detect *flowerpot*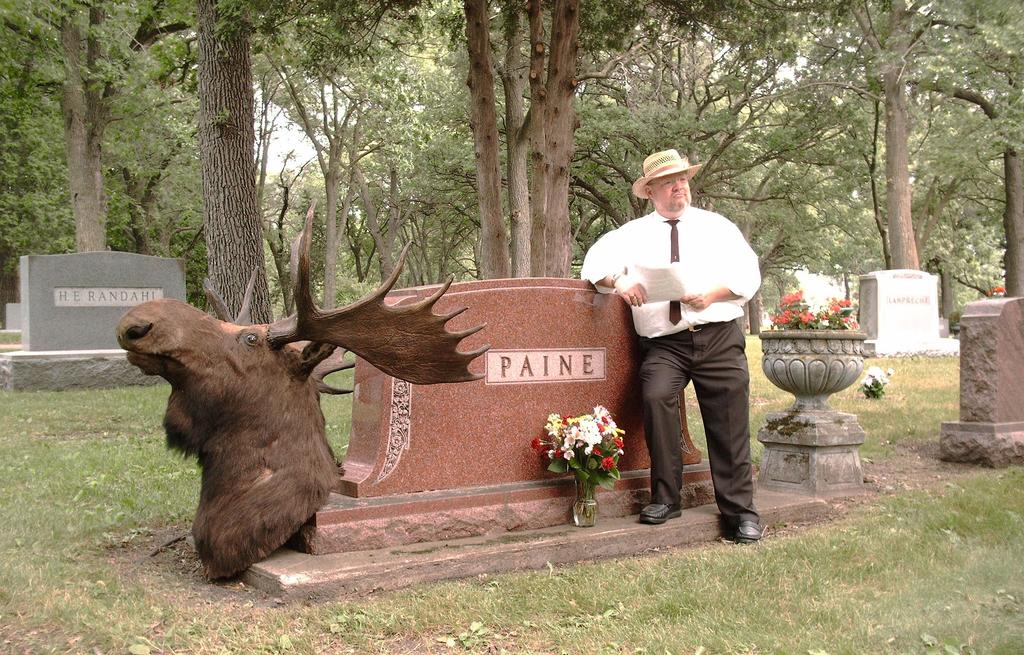
locate(569, 482, 601, 528)
